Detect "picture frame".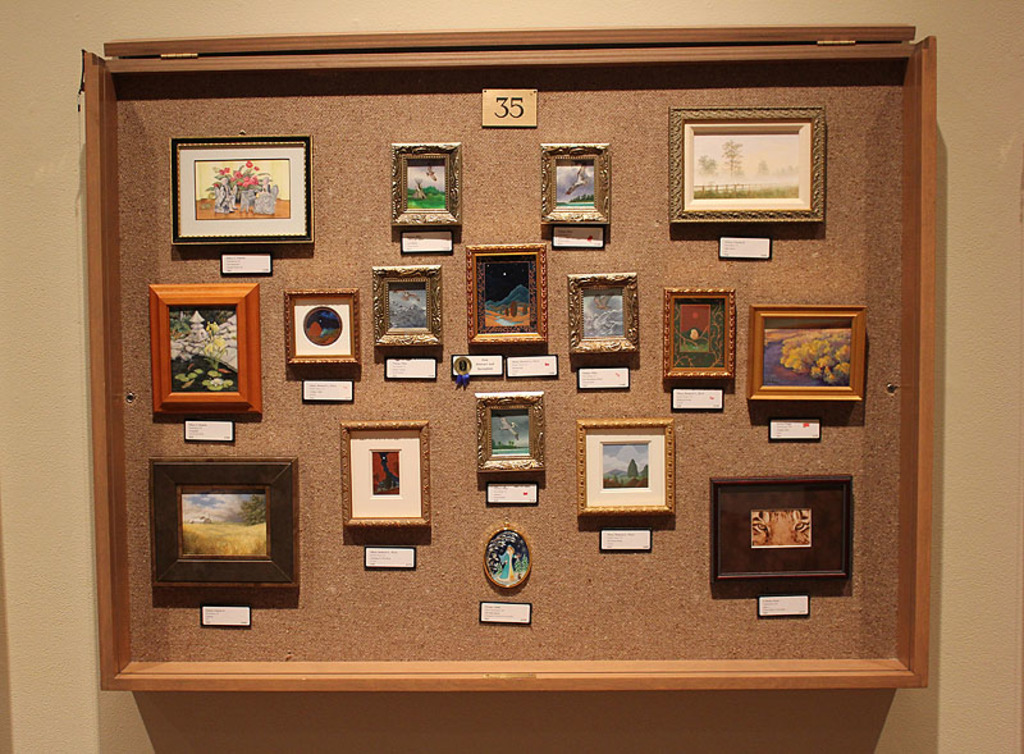
Detected at [465,246,549,353].
